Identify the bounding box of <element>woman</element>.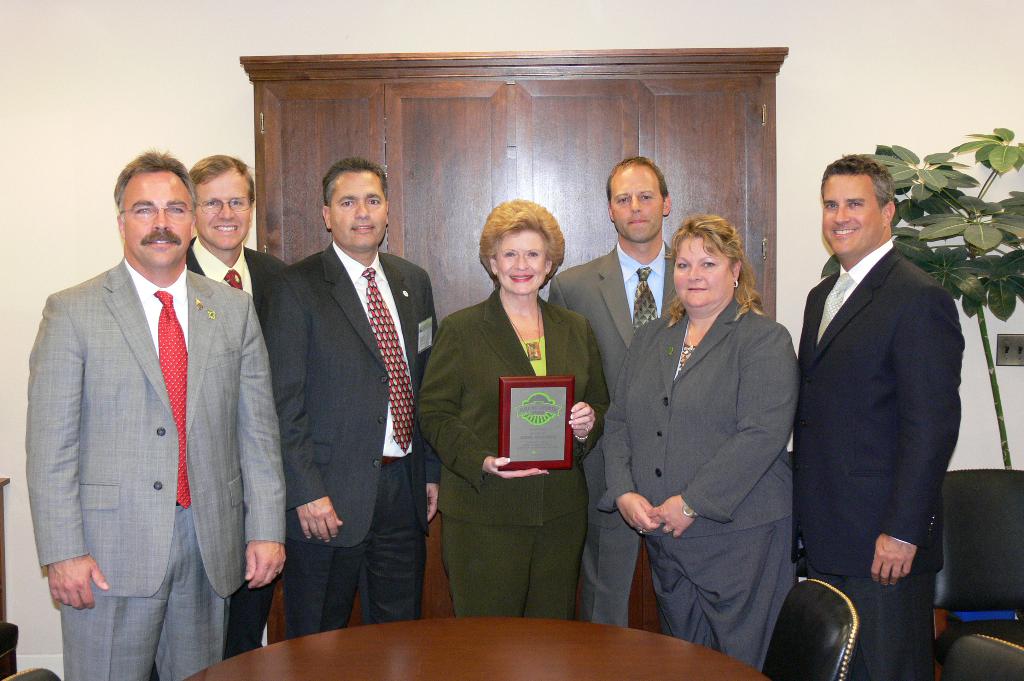
<box>432,189,611,643</box>.
